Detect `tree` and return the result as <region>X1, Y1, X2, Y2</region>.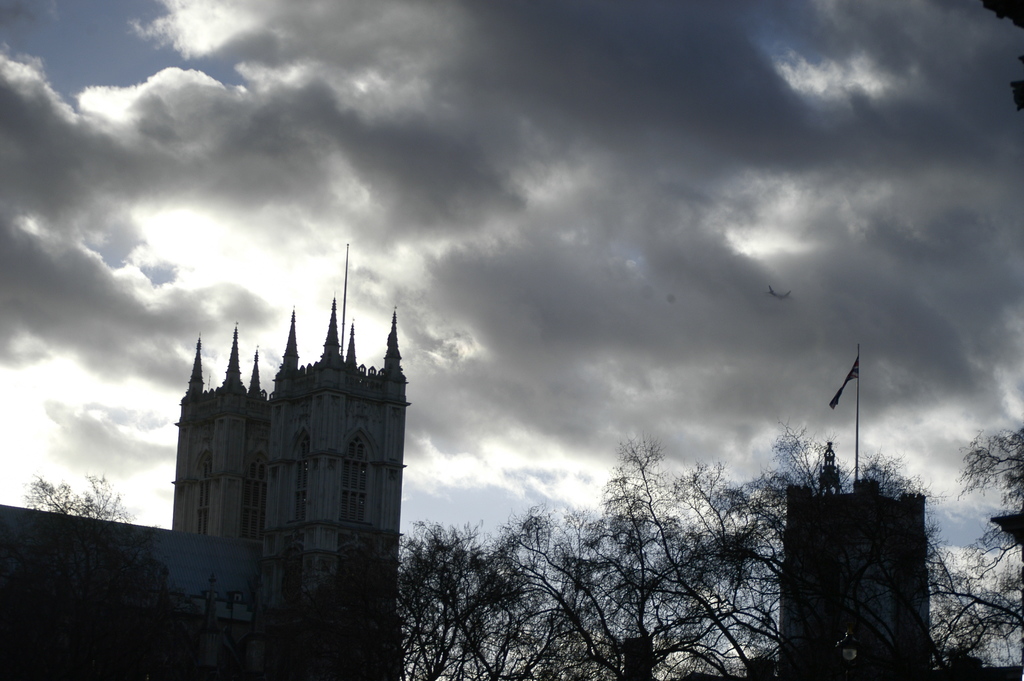
<region>859, 457, 950, 586</region>.
